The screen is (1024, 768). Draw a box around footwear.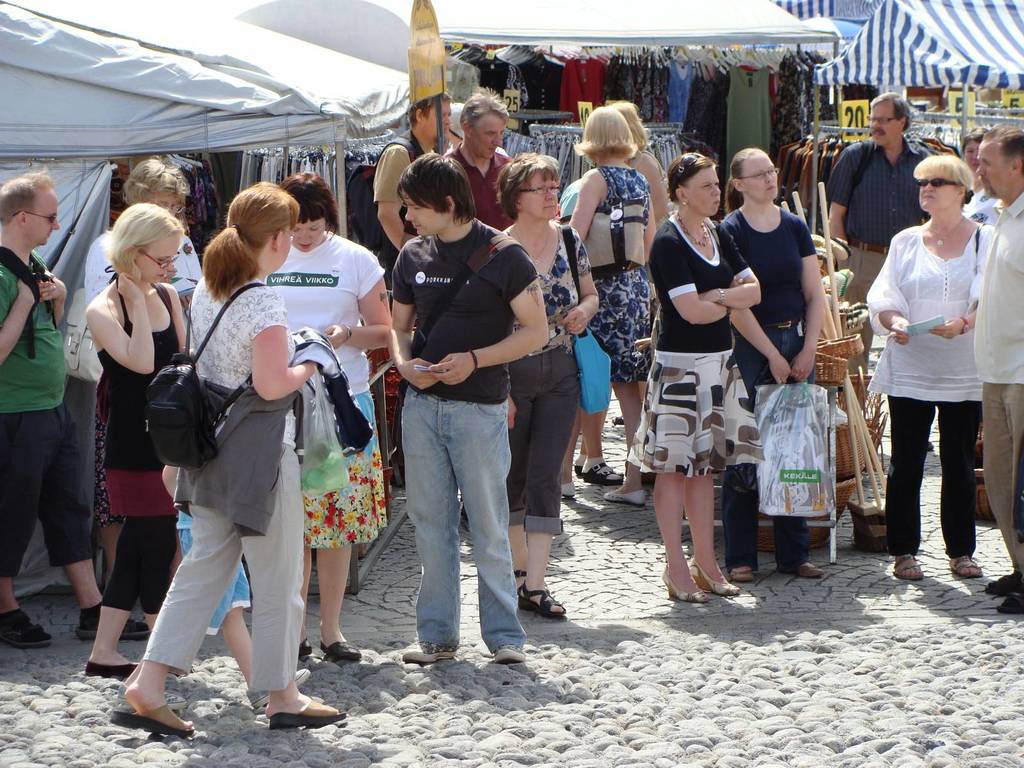
bbox(731, 559, 752, 576).
